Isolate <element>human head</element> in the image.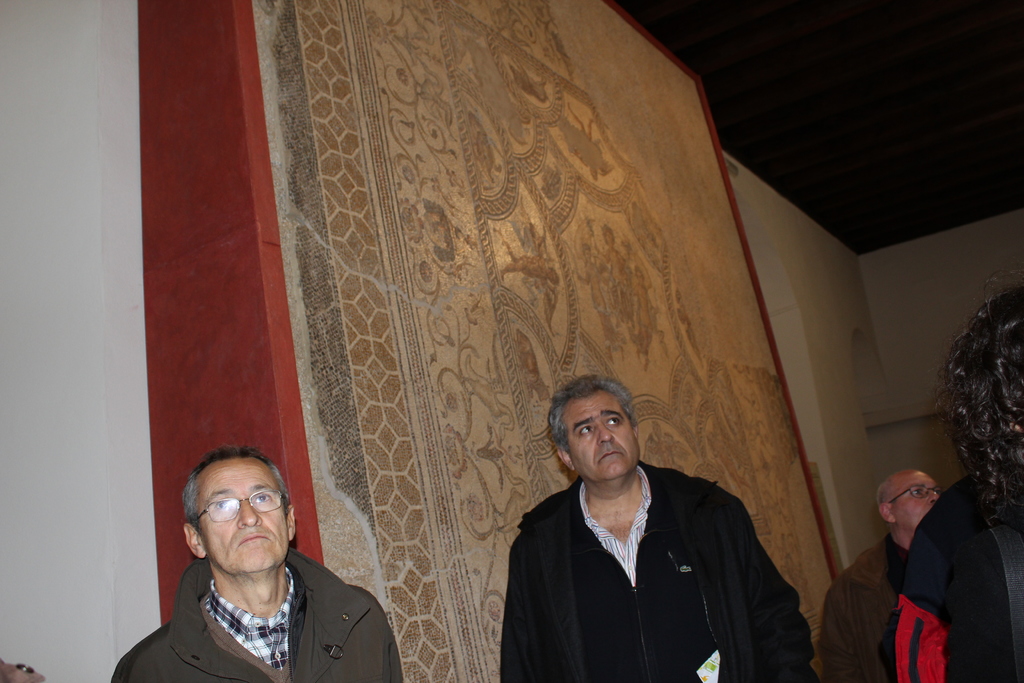
Isolated region: locate(871, 468, 938, 551).
